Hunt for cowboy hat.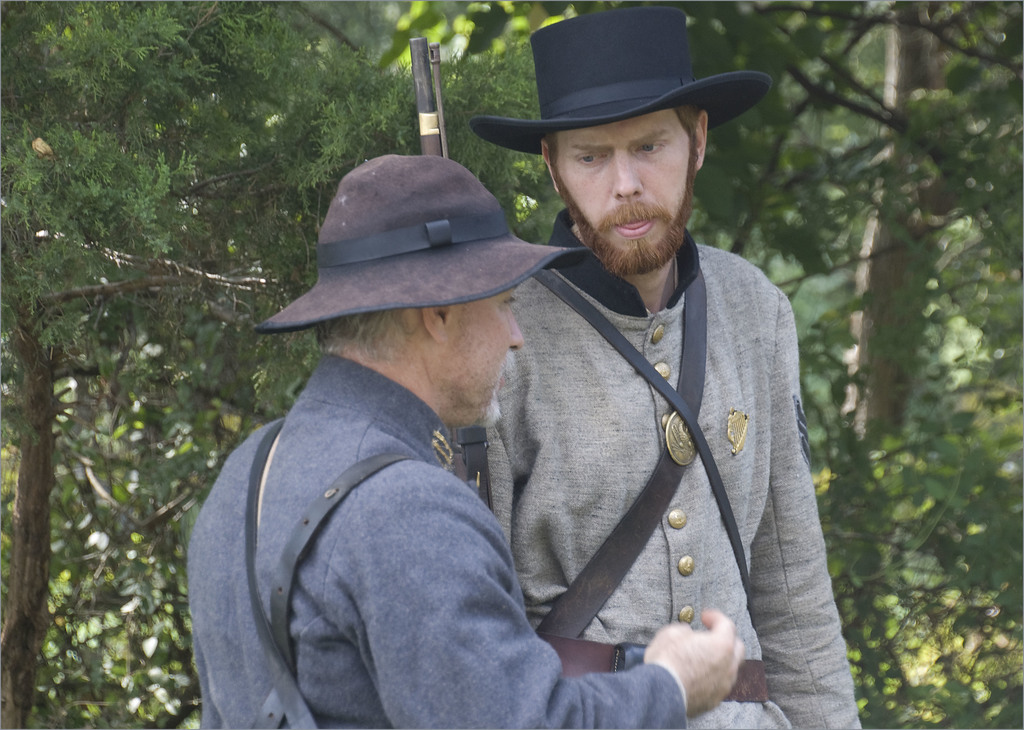
Hunted down at {"x1": 251, "y1": 155, "x2": 593, "y2": 333}.
